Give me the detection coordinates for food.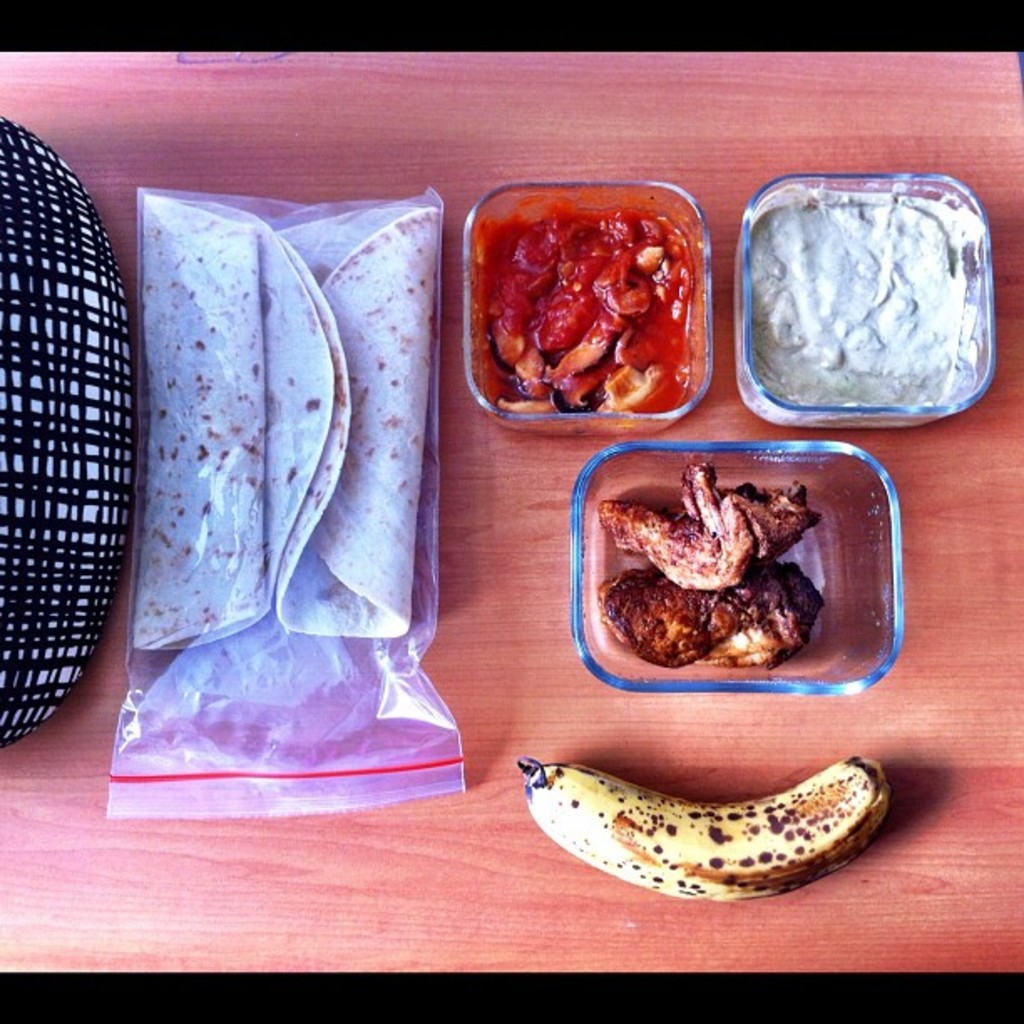
480/181/701/427.
